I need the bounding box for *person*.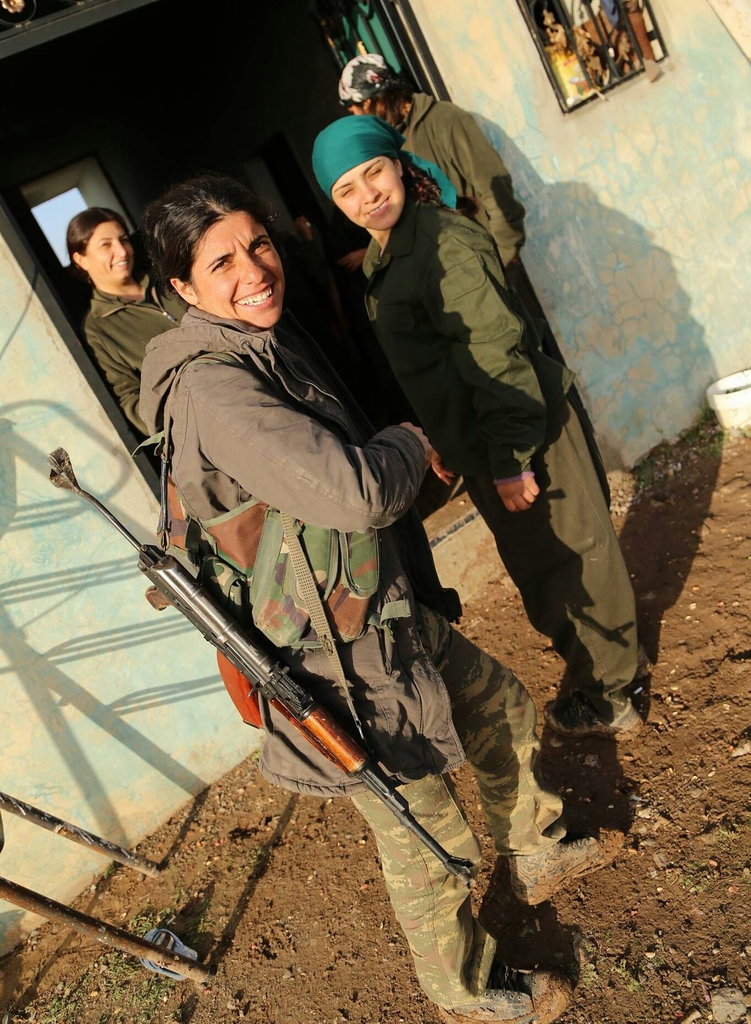
Here it is: 63, 204, 195, 449.
